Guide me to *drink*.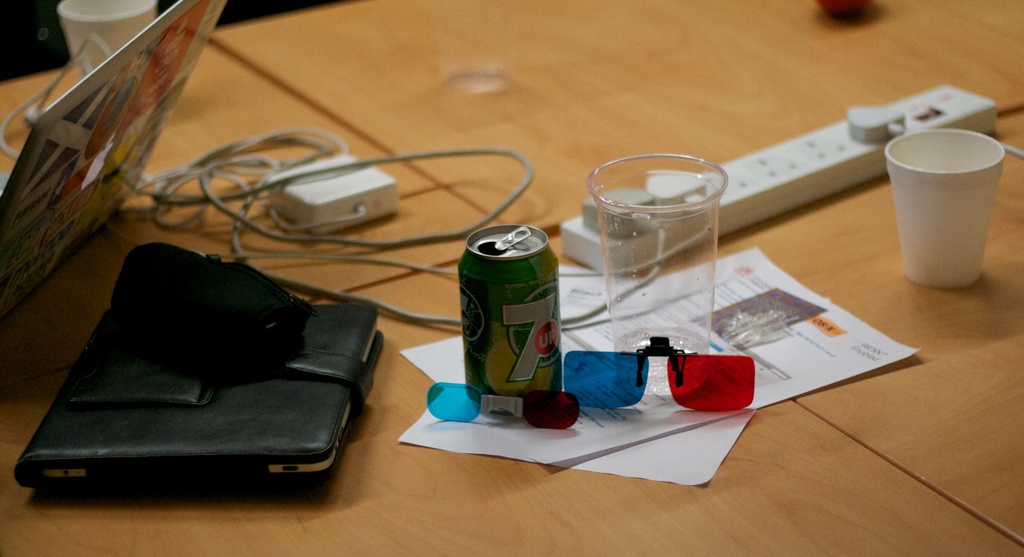
Guidance: 459, 210, 561, 413.
